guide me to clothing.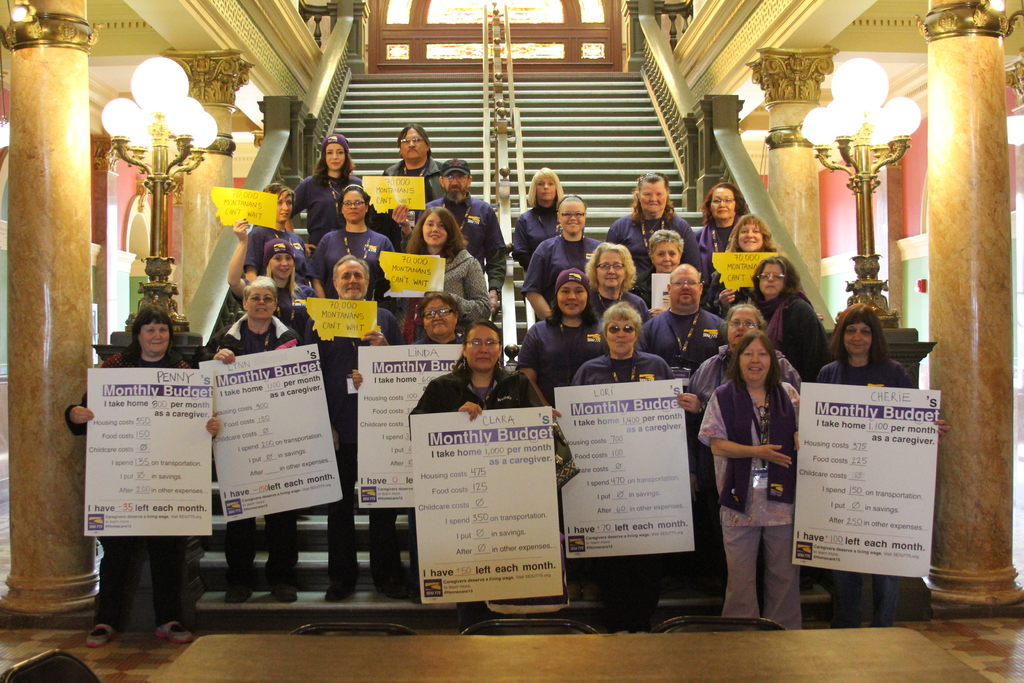
Guidance: {"x1": 520, "y1": 236, "x2": 605, "y2": 313}.
